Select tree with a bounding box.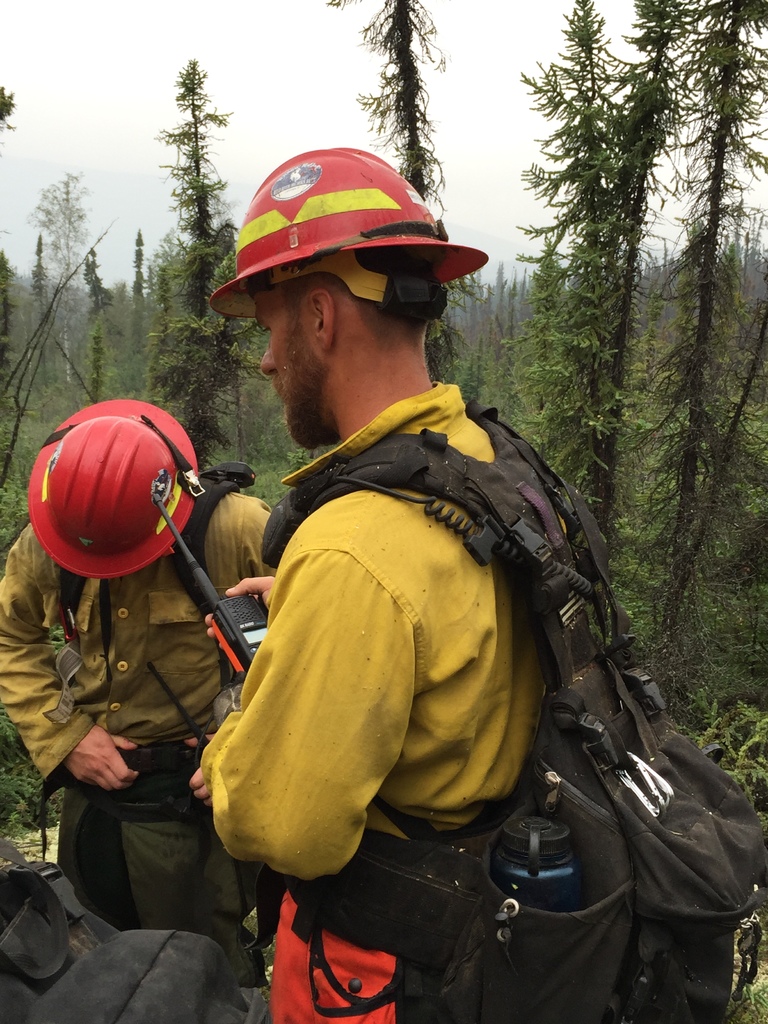
locate(119, 55, 248, 469).
